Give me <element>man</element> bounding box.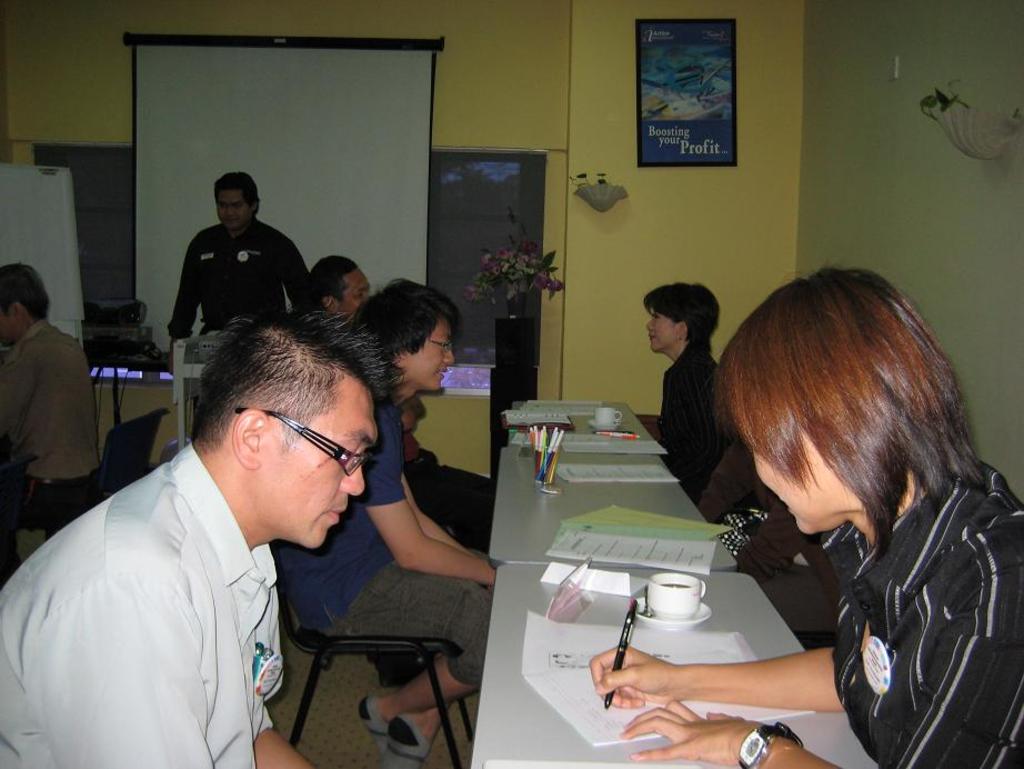
273,272,491,768.
